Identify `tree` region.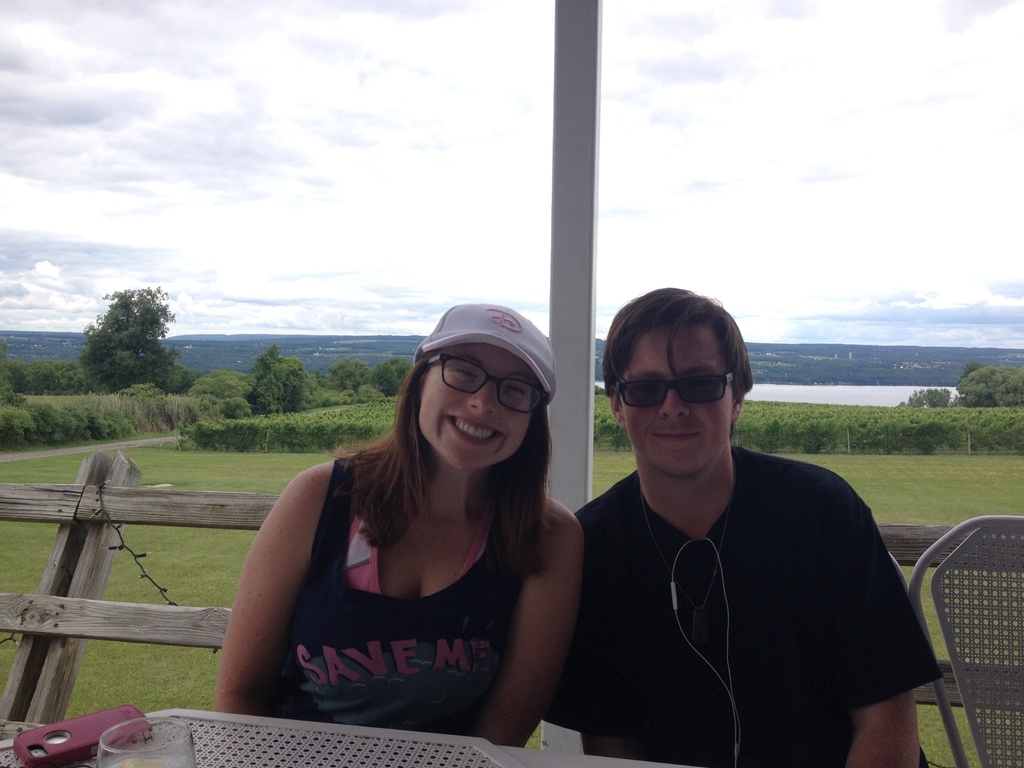
Region: left=374, top=359, right=413, bottom=395.
